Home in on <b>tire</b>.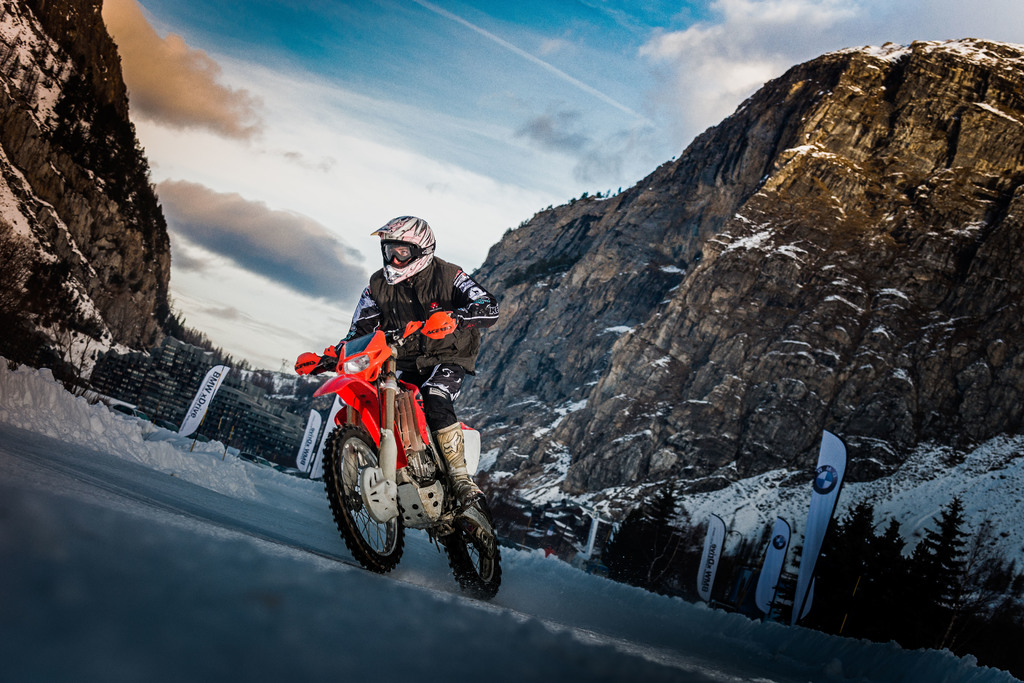
Homed in at 321/422/408/576.
